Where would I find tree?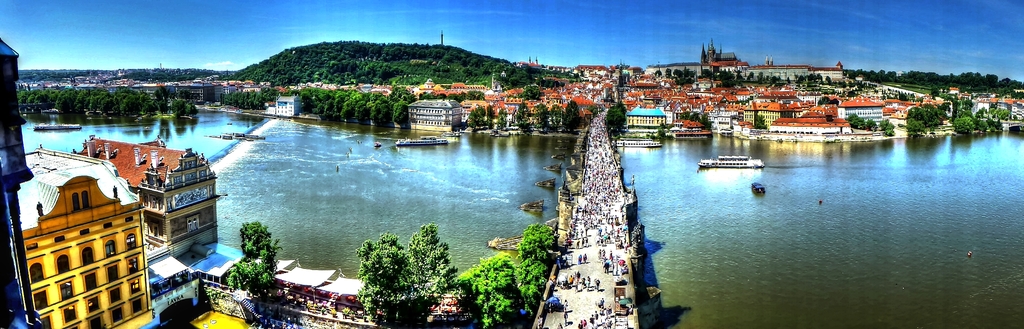
At bbox=[227, 86, 285, 116].
